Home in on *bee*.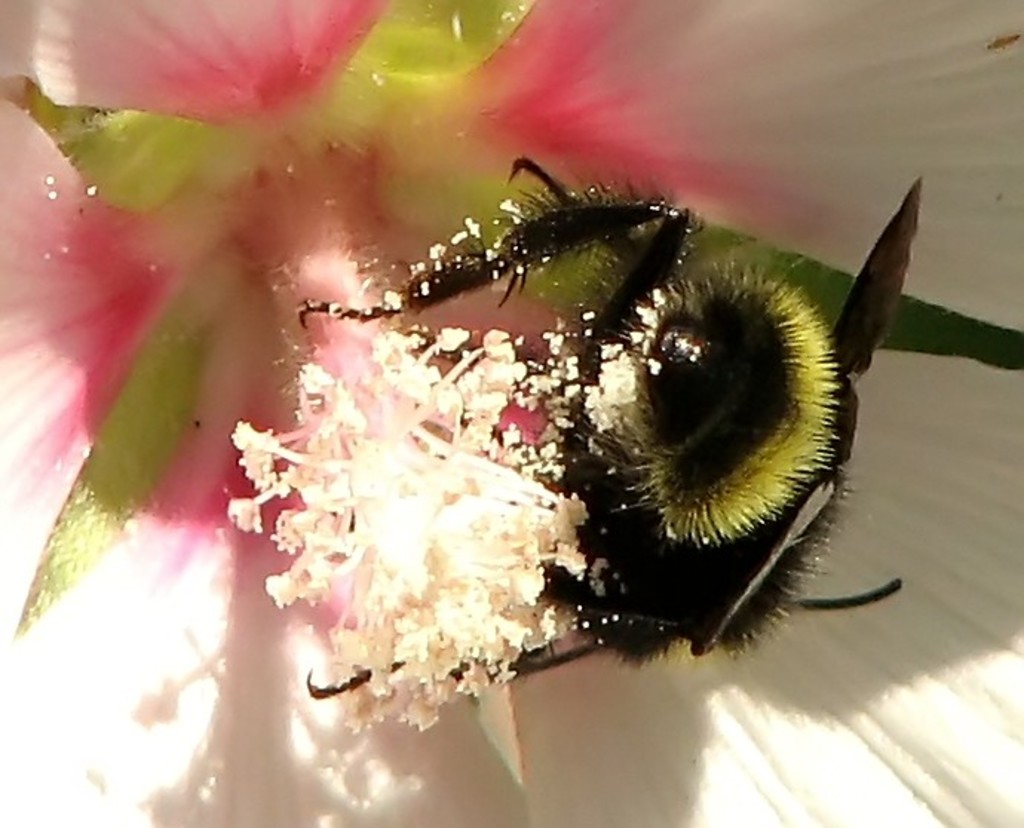
Homed in at locate(248, 119, 939, 669).
